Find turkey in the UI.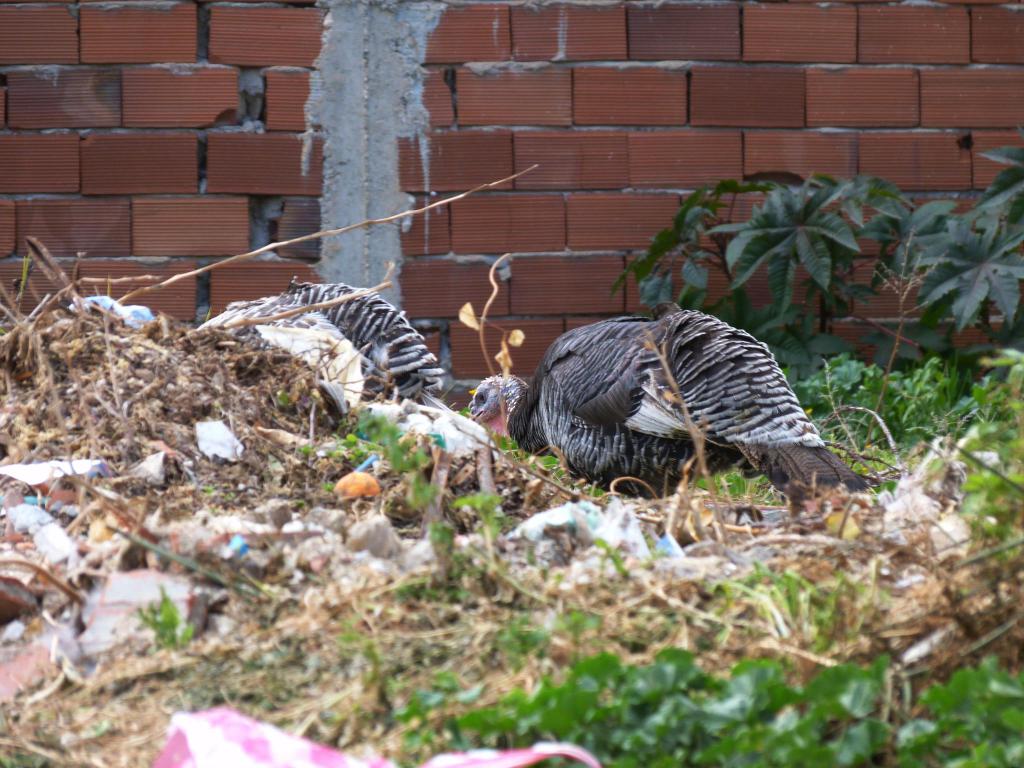
UI element at {"x1": 186, "y1": 276, "x2": 447, "y2": 426}.
